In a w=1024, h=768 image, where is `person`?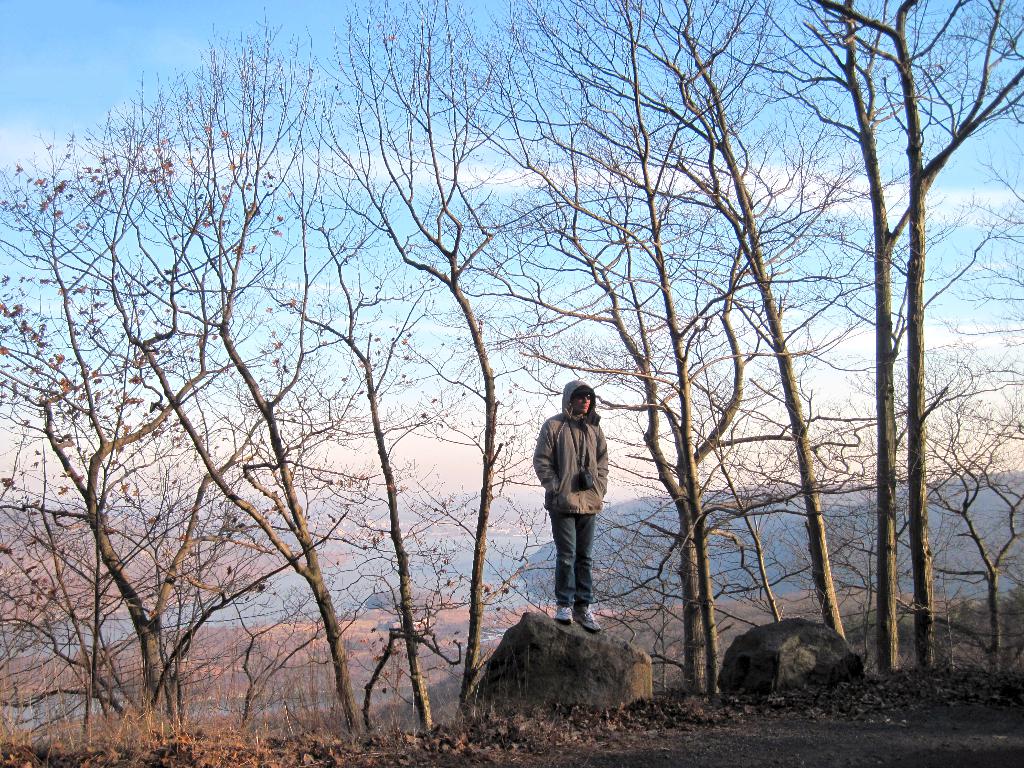
bbox(538, 370, 622, 637).
